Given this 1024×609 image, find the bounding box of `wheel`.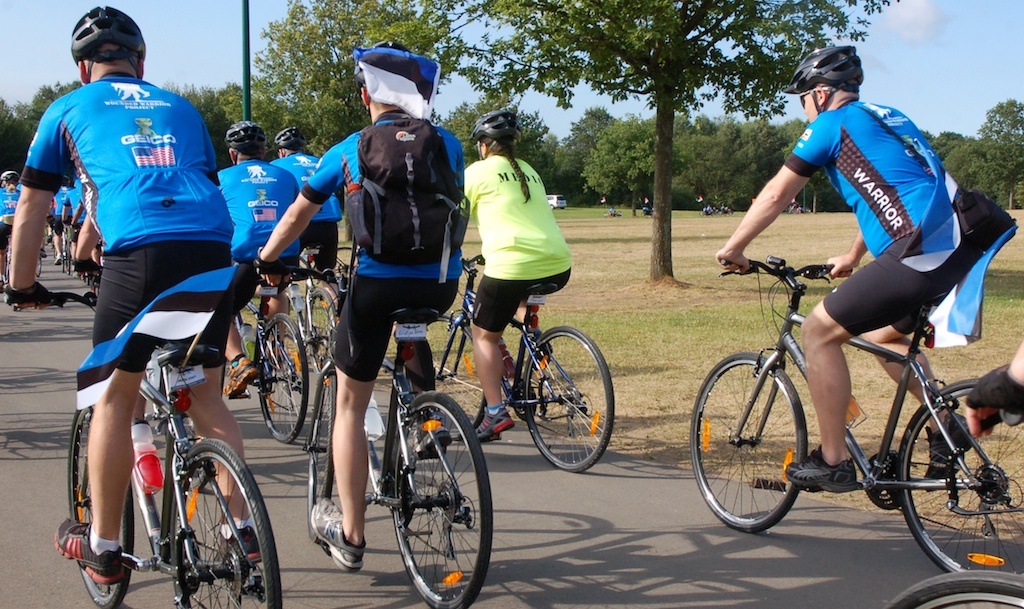
[left=689, top=350, right=810, bottom=531].
